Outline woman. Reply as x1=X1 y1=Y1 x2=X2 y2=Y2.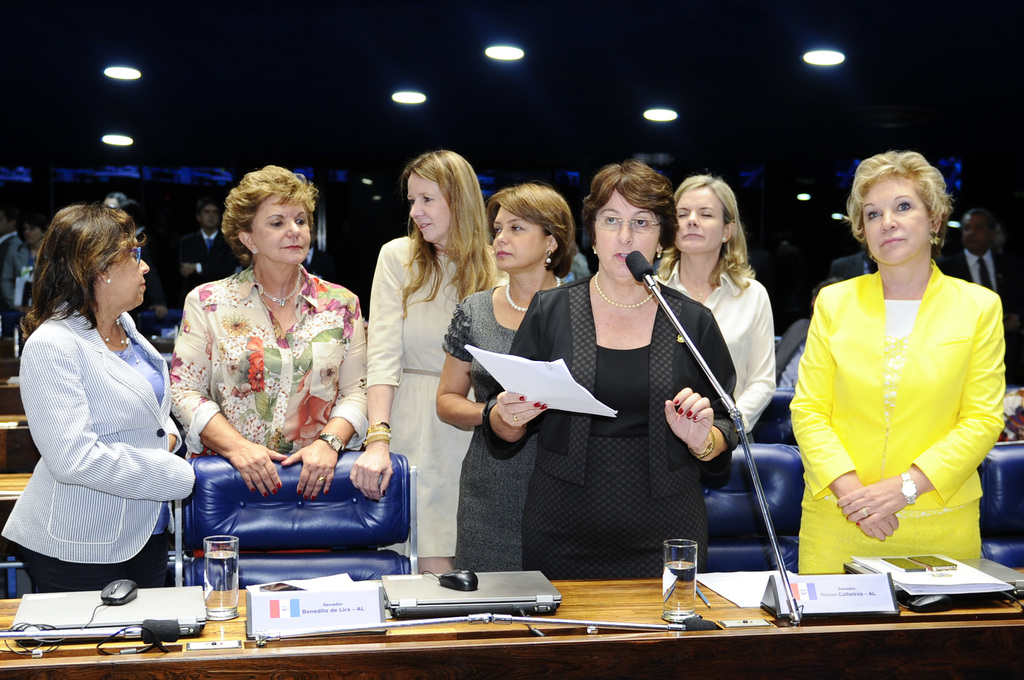
x1=646 y1=174 x2=779 y2=442.
